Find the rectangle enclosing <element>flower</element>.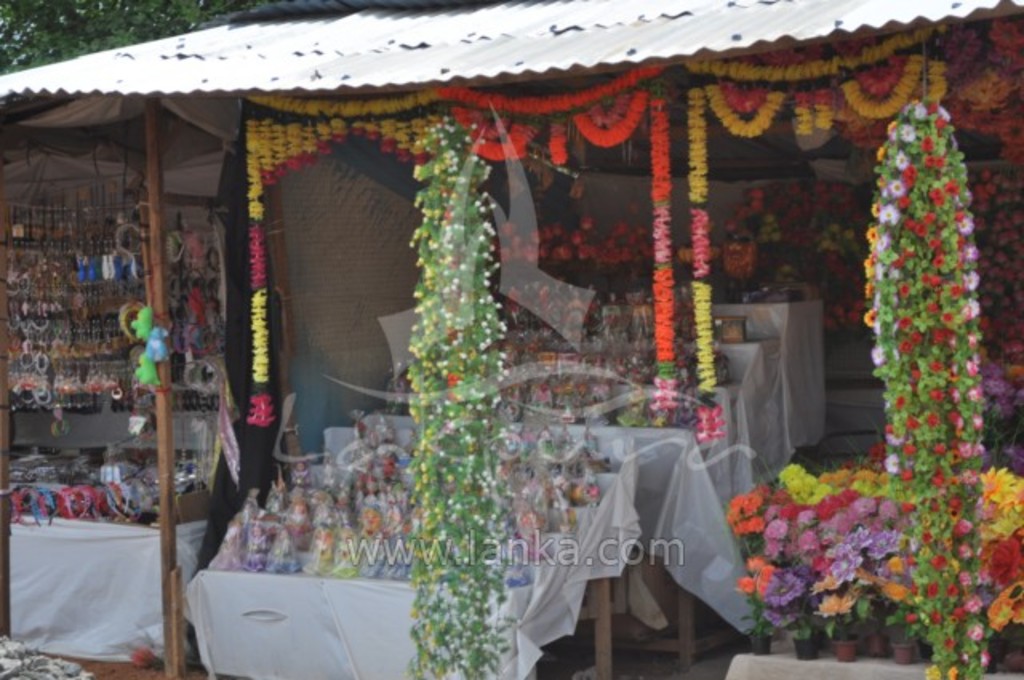
782, 462, 795, 478.
